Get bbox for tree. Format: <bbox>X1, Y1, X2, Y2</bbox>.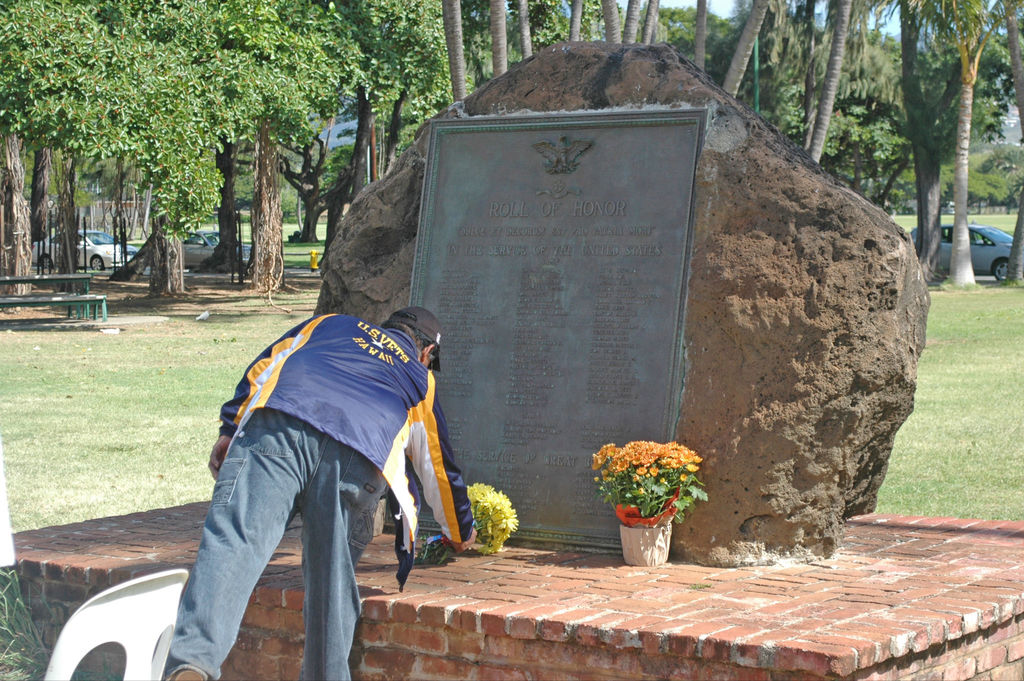
<bbox>790, 0, 860, 177</bbox>.
